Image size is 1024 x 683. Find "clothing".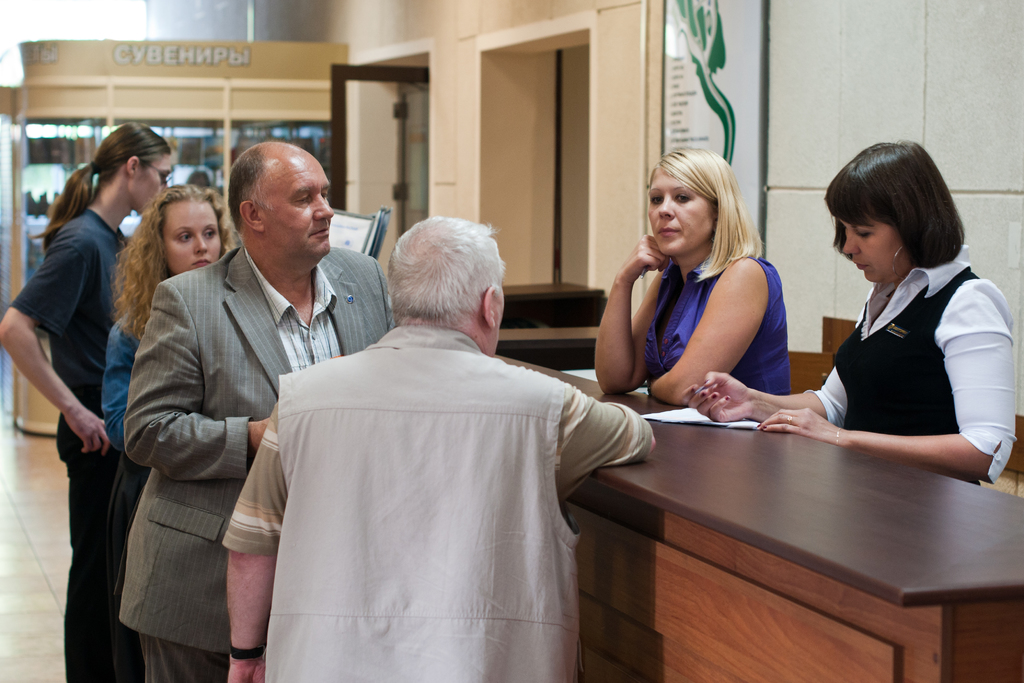
Rect(84, 309, 155, 682).
